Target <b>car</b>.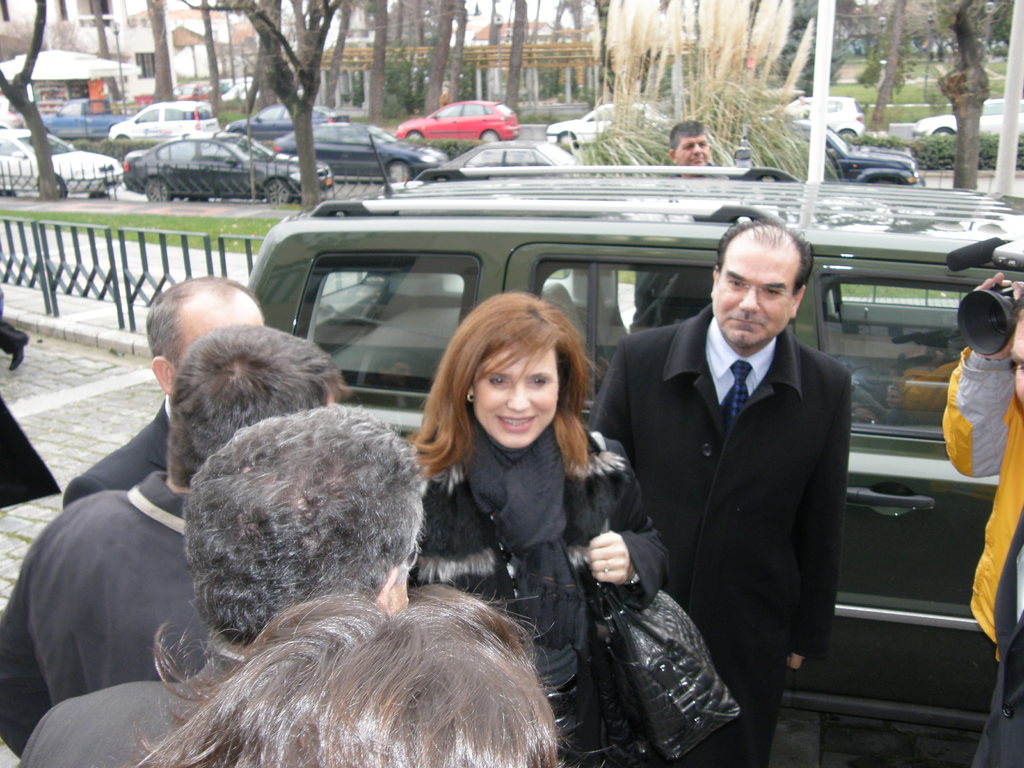
Target region: (0, 131, 124, 196).
